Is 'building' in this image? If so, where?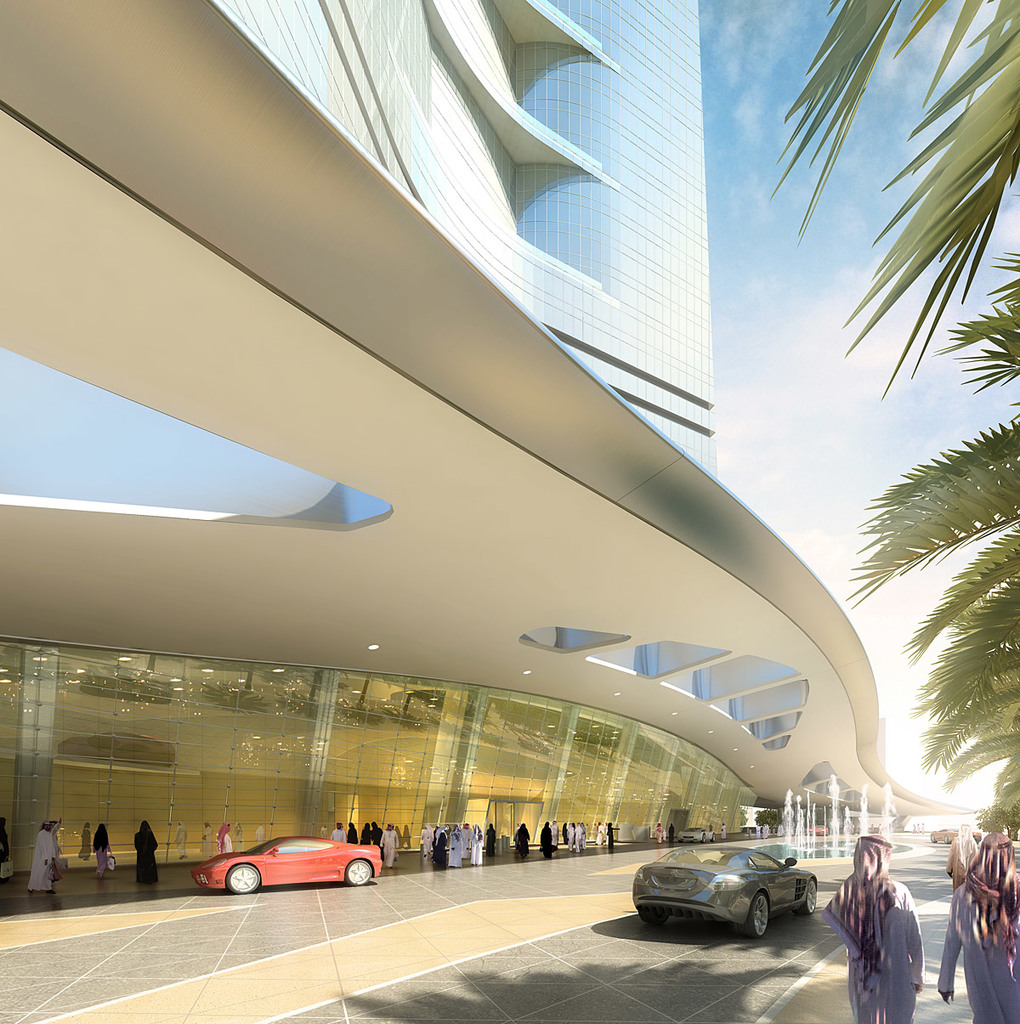
Yes, at Rect(0, 0, 1019, 870).
